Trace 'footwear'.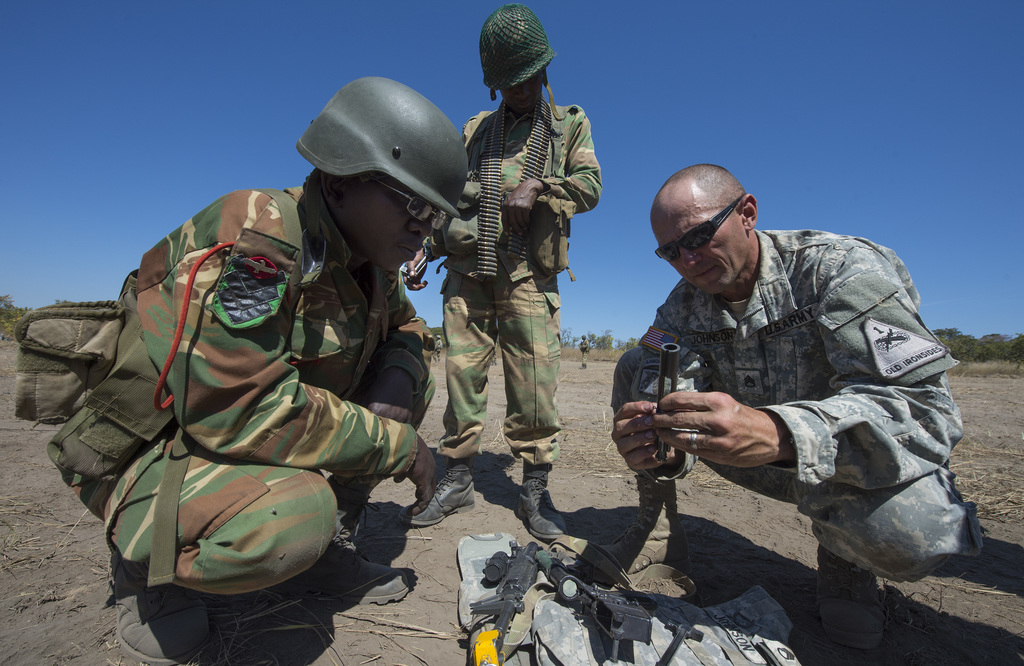
Traced to 113 555 209 665.
